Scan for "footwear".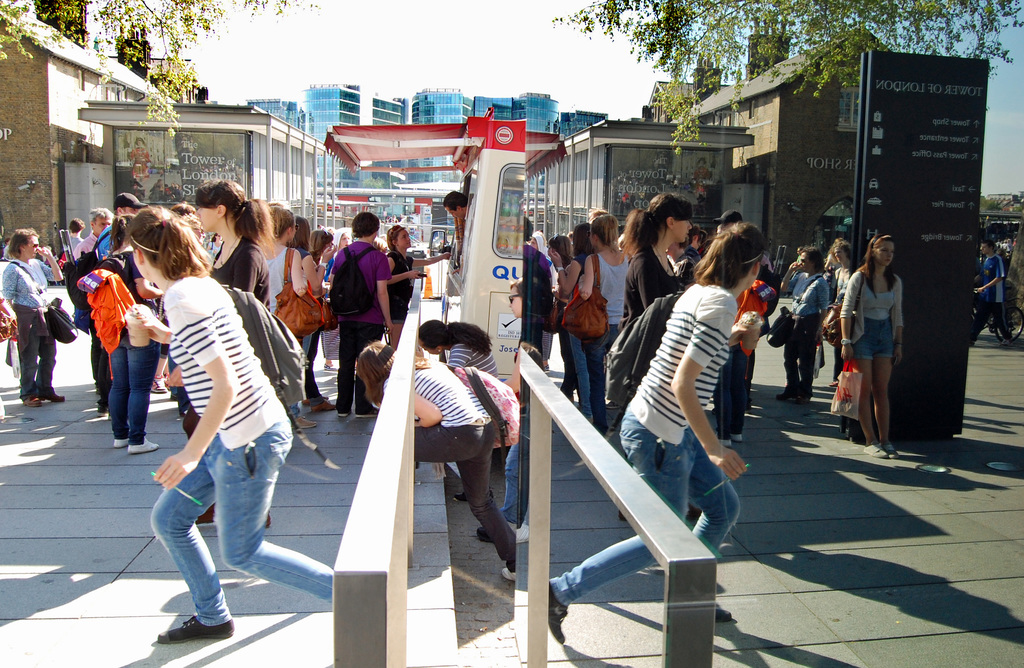
Scan result: [128,436,158,454].
